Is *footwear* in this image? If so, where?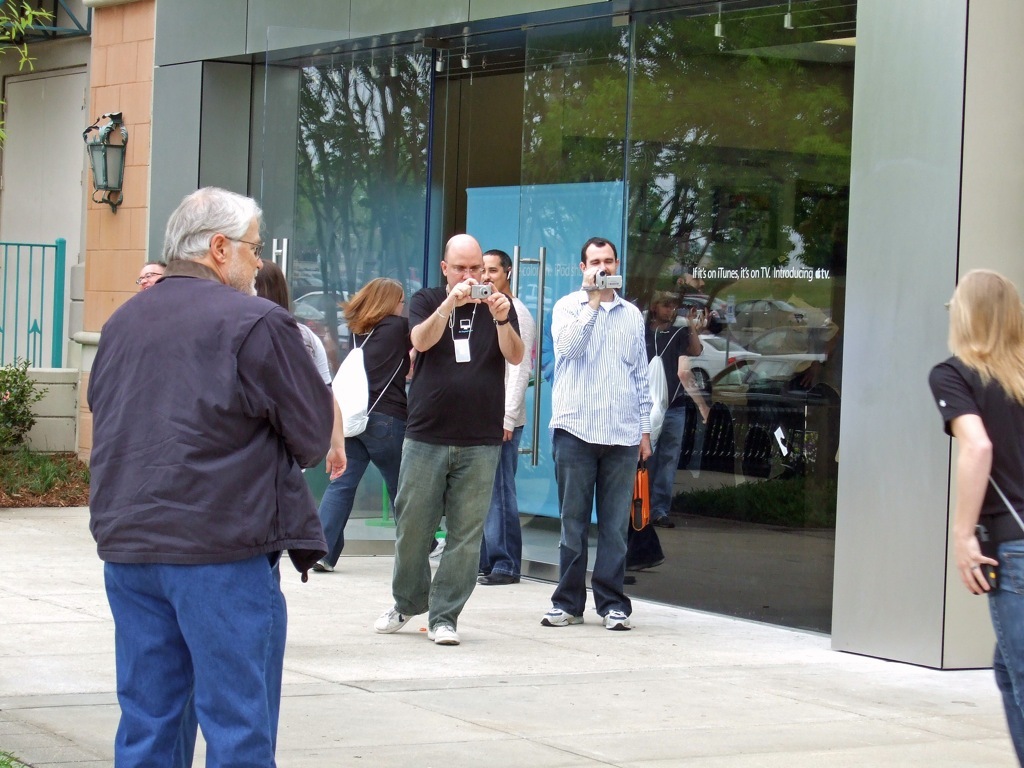
Yes, at <bbox>539, 607, 582, 629</bbox>.
